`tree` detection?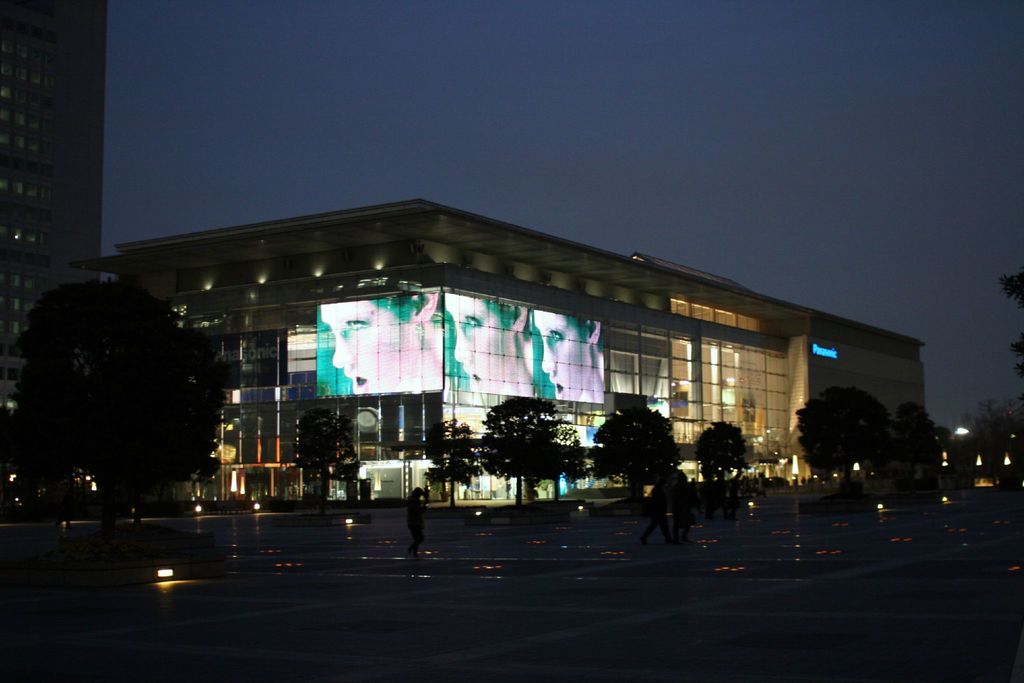
bbox=[13, 257, 232, 518]
